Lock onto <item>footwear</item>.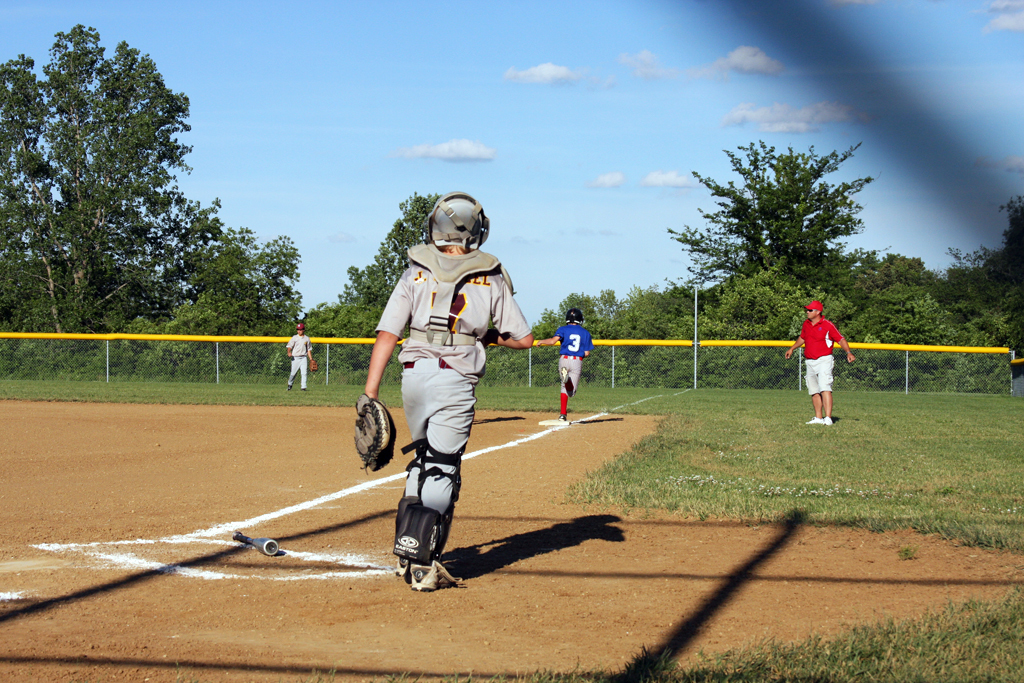
Locked: region(555, 413, 570, 424).
